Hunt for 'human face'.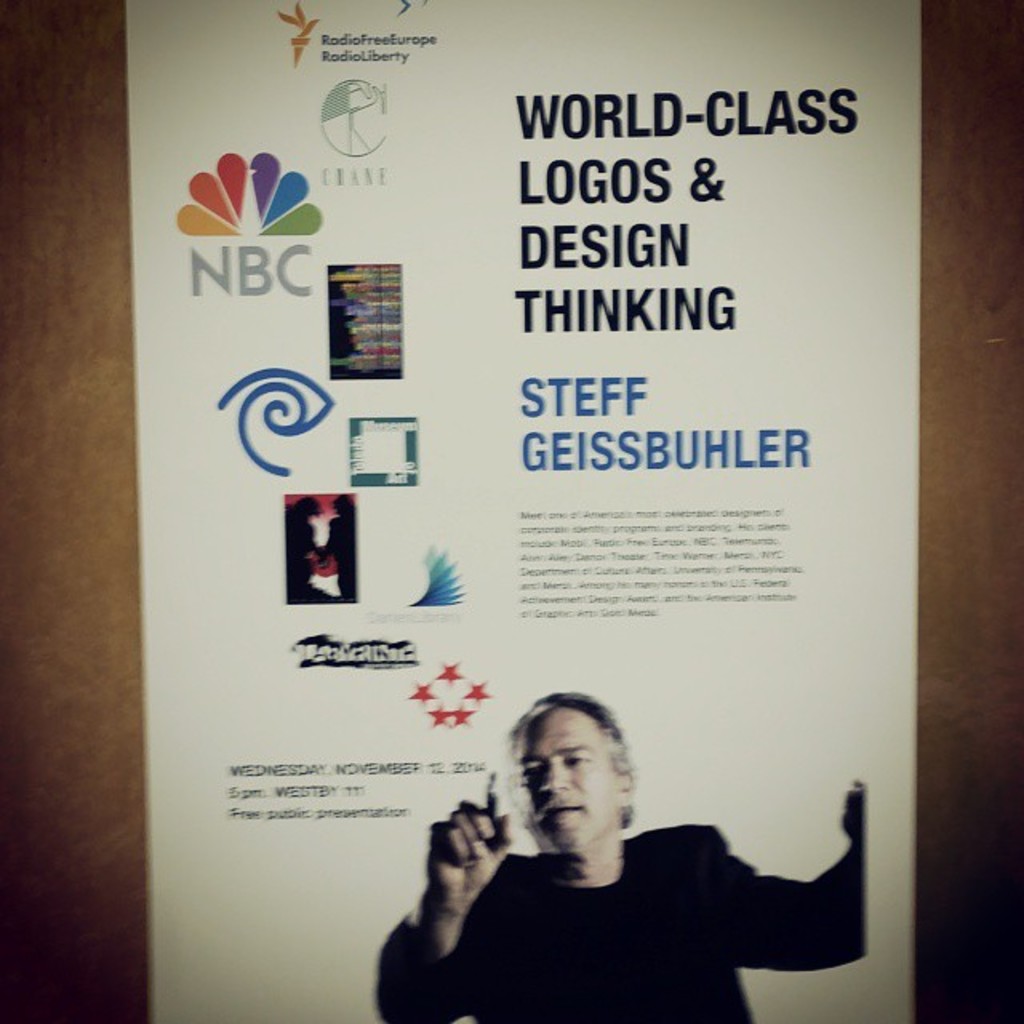
Hunted down at {"x1": 512, "y1": 707, "x2": 618, "y2": 850}.
